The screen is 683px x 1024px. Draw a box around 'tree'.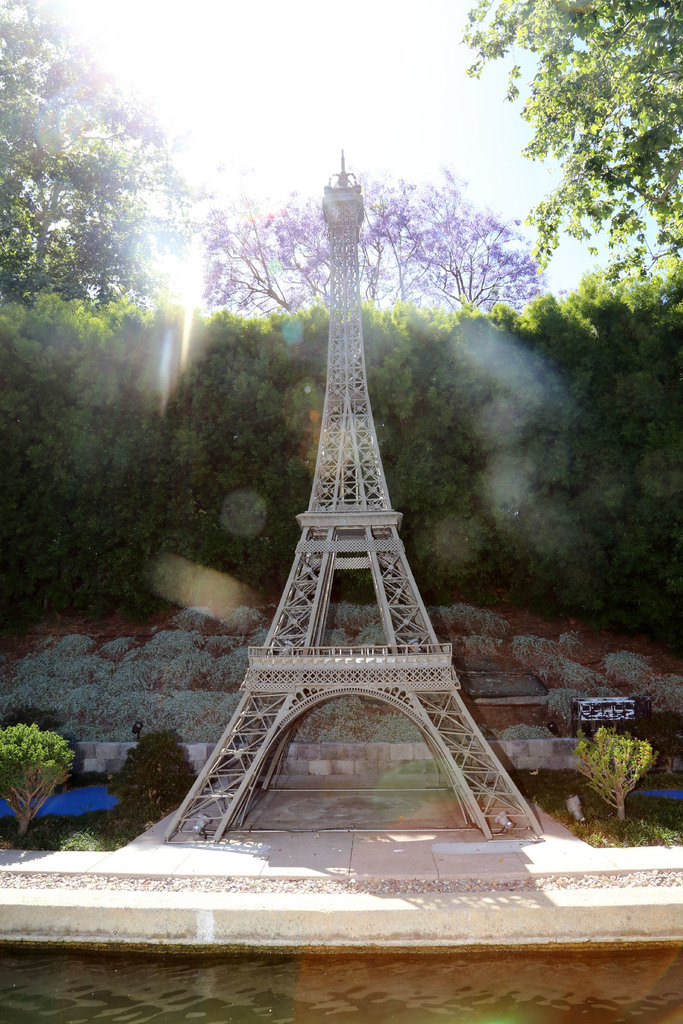
left=458, top=0, right=682, bottom=307.
